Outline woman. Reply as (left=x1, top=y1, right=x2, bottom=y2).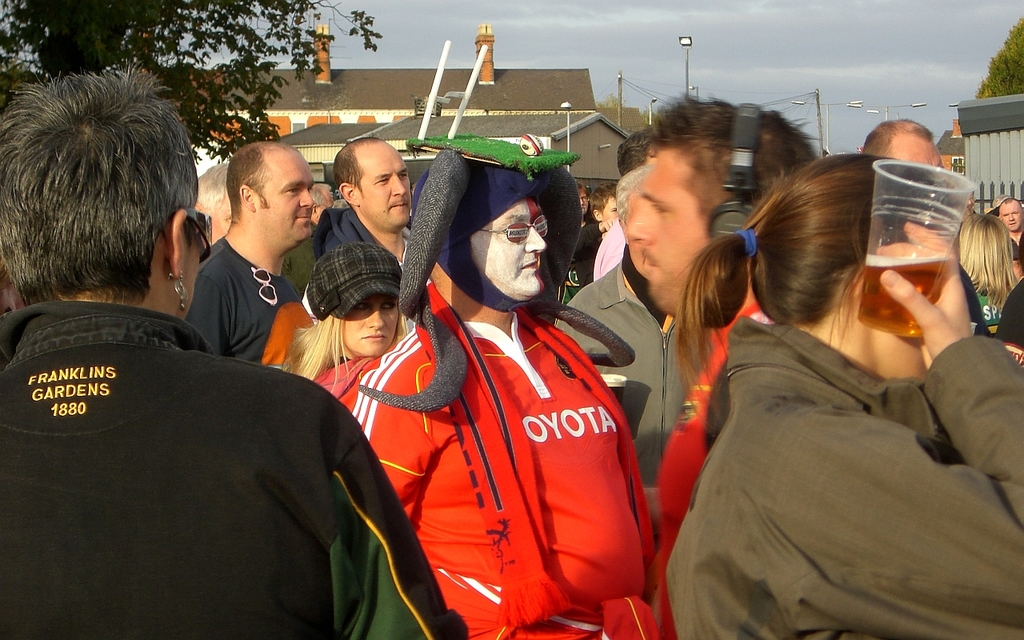
(left=278, top=243, right=410, bottom=402).
